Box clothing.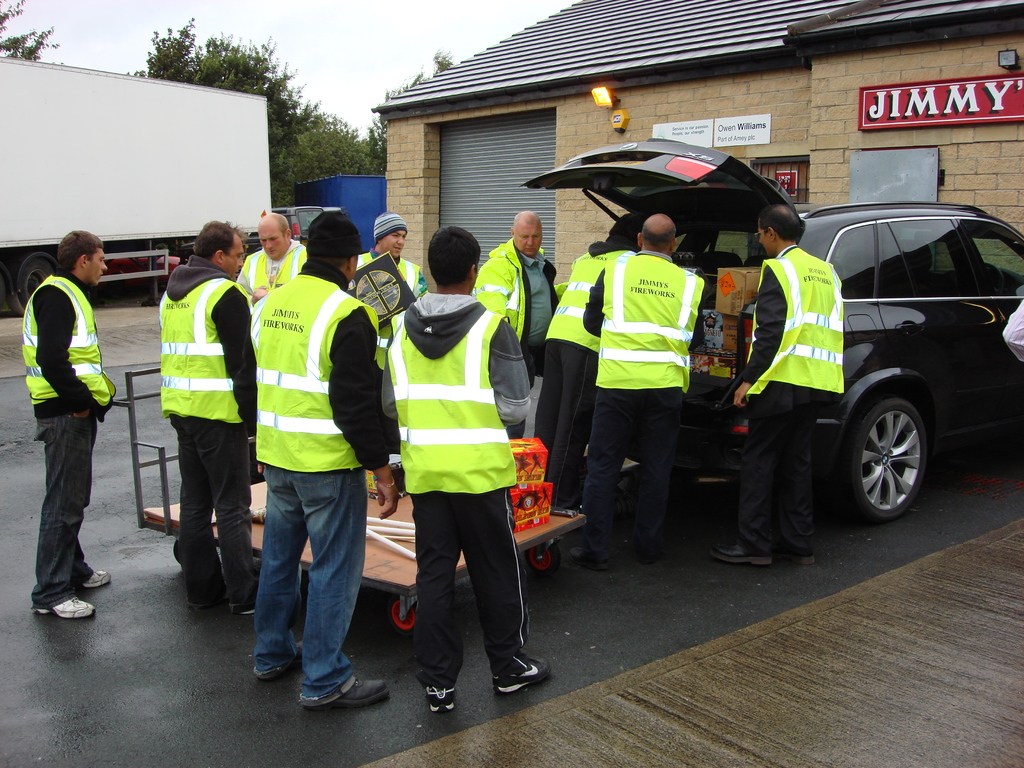
151 269 282 609.
